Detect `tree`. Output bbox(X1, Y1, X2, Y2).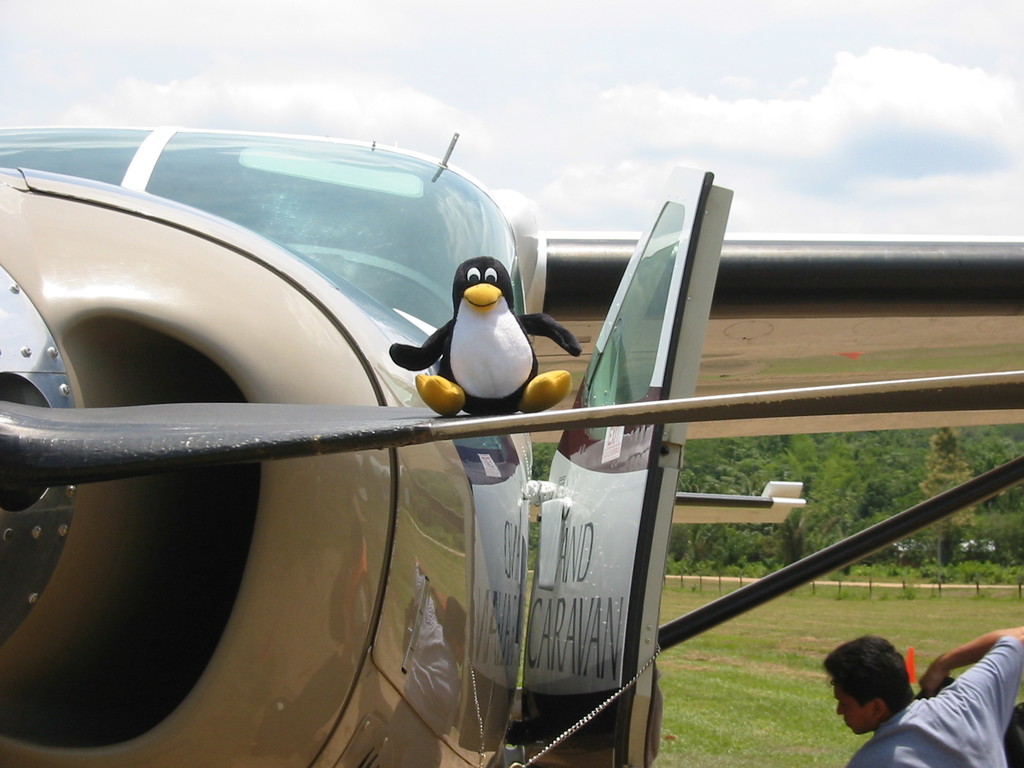
bbox(918, 426, 980, 566).
